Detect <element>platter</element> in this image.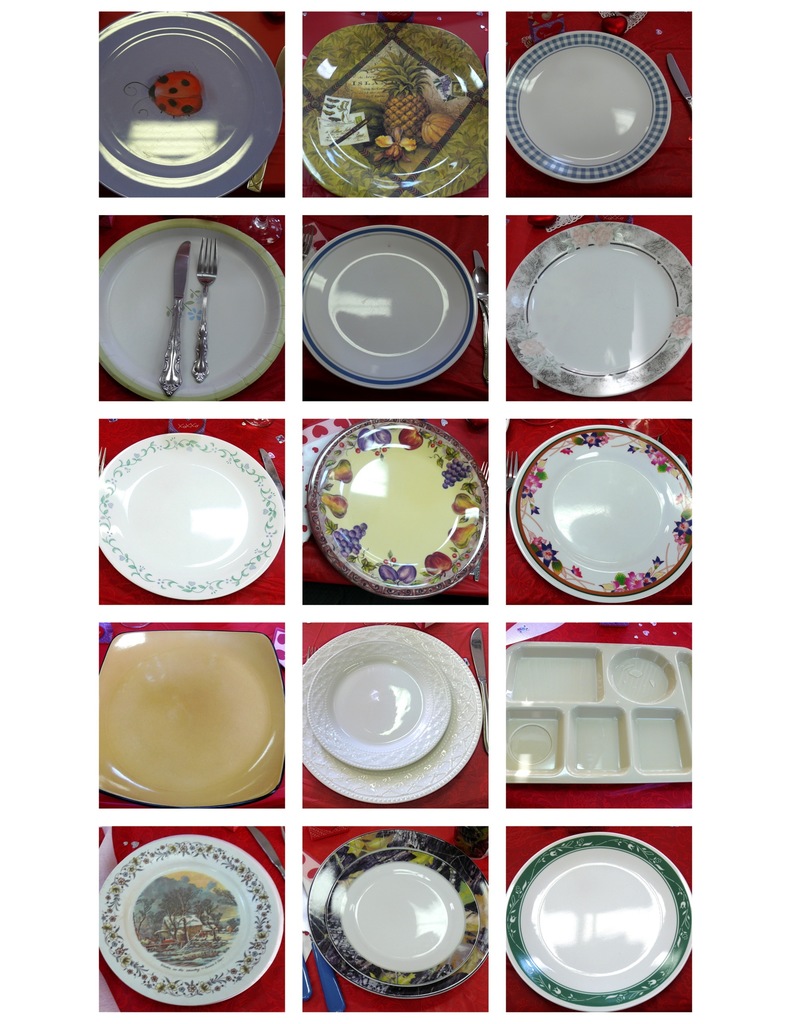
Detection: {"left": 97, "top": 630, "right": 286, "bottom": 809}.
